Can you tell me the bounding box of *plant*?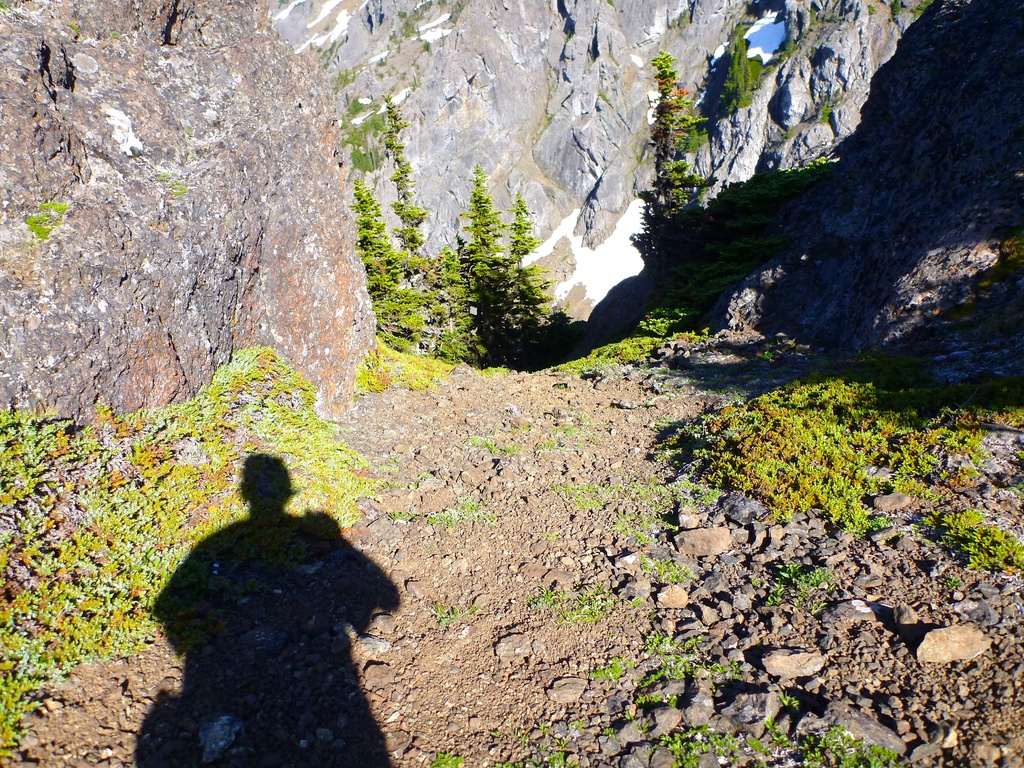
(x1=557, y1=583, x2=614, y2=621).
